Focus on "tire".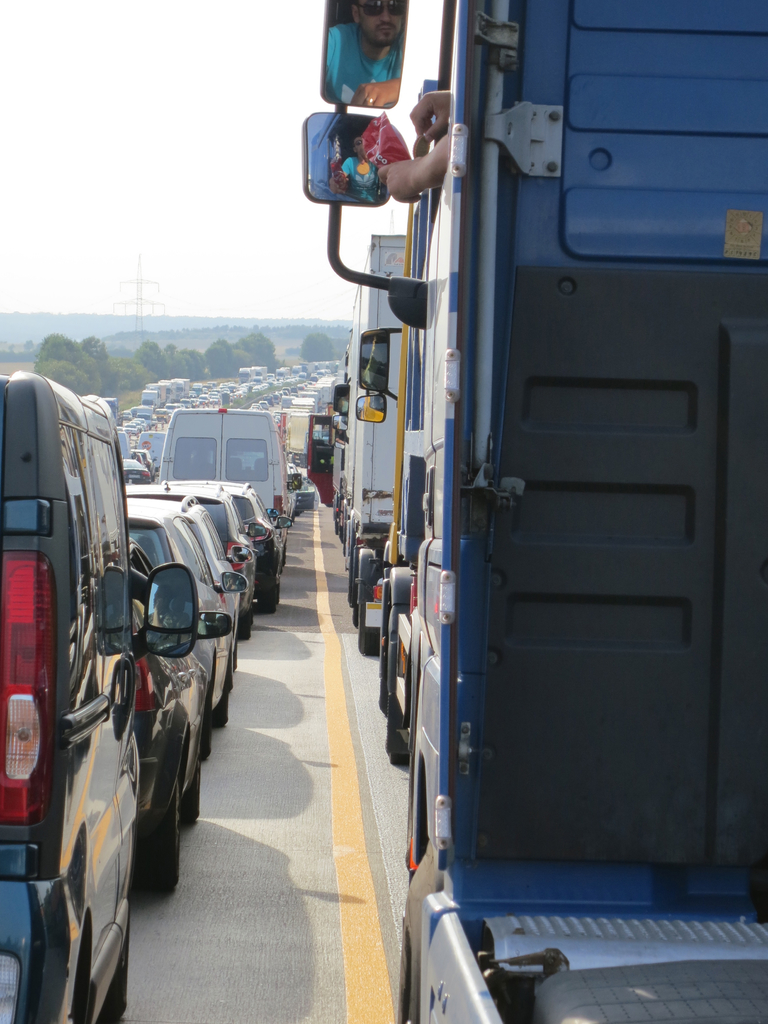
Focused at (left=258, top=586, right=275, bottom=612).
